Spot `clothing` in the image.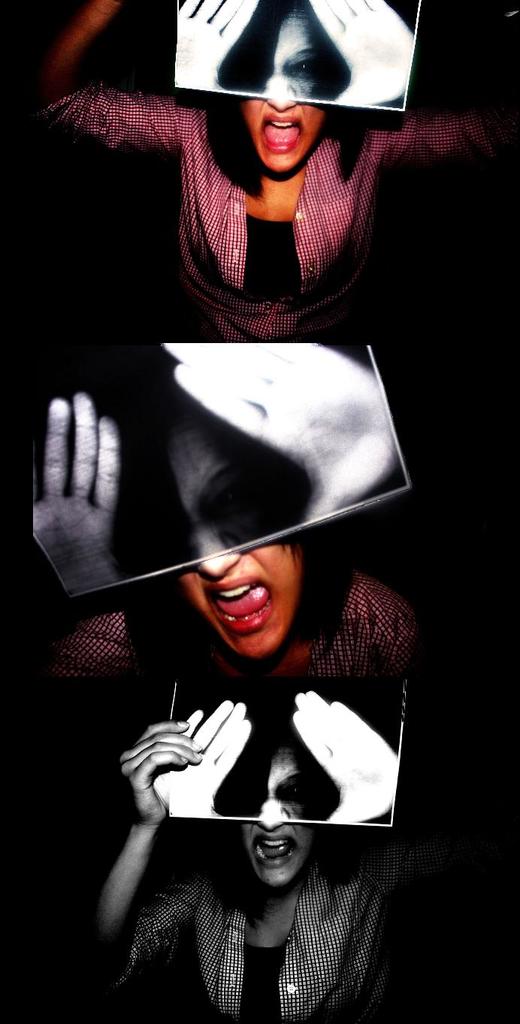
`clothing` found at <region>46, 83, 506, 333</region>.
